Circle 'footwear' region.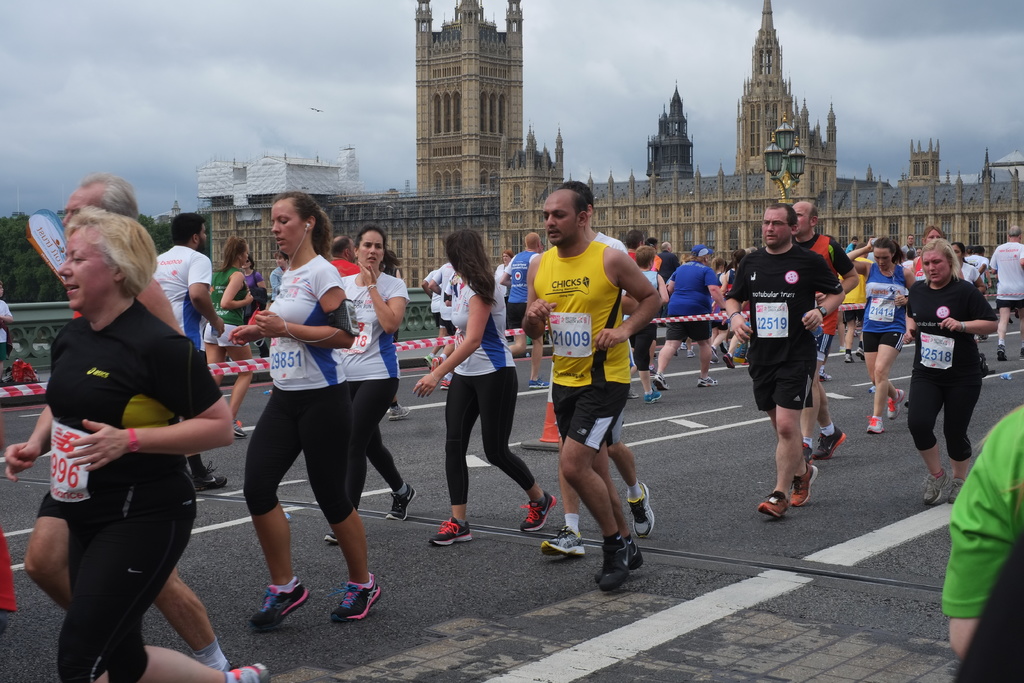
Region: x1=920, y1=468, x2=945, y2=506.
